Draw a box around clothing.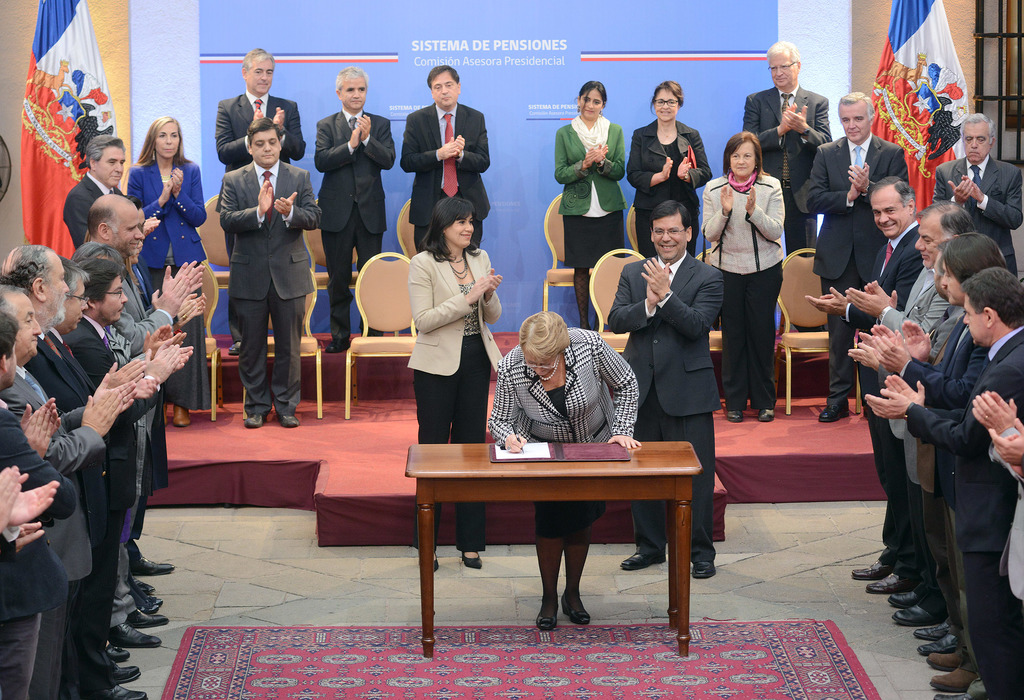
crop(220, 158, 320, 412).
